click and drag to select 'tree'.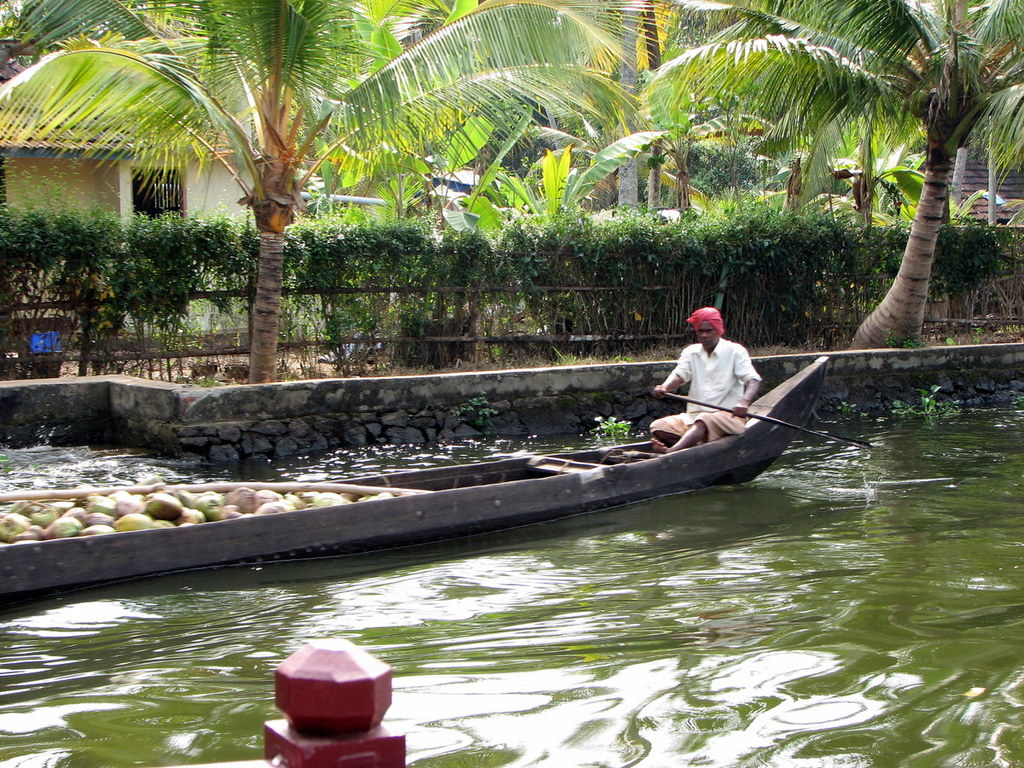
Selection: {"left": 0, "top": 0, "right": 652, "bottom": 387}.
